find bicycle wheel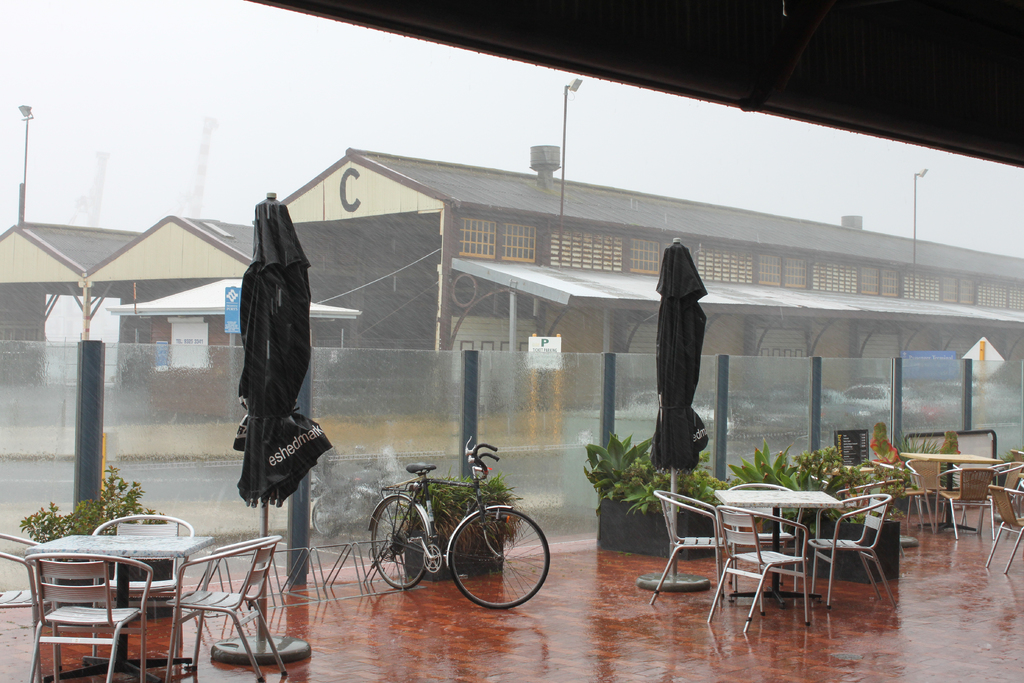
{"left": 454, "top": 516, "right": 548, "bottom": 611}
